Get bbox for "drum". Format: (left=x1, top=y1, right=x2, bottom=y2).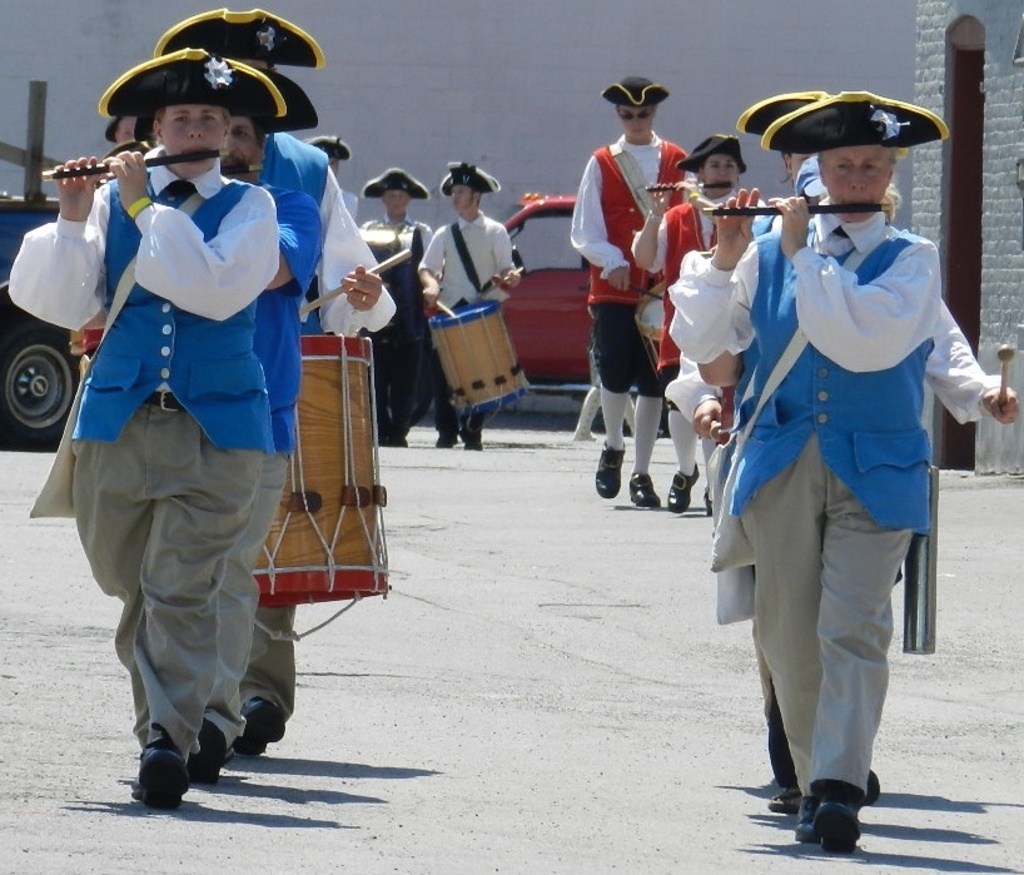
(left=636, top=282, right=670, bottom=384).
